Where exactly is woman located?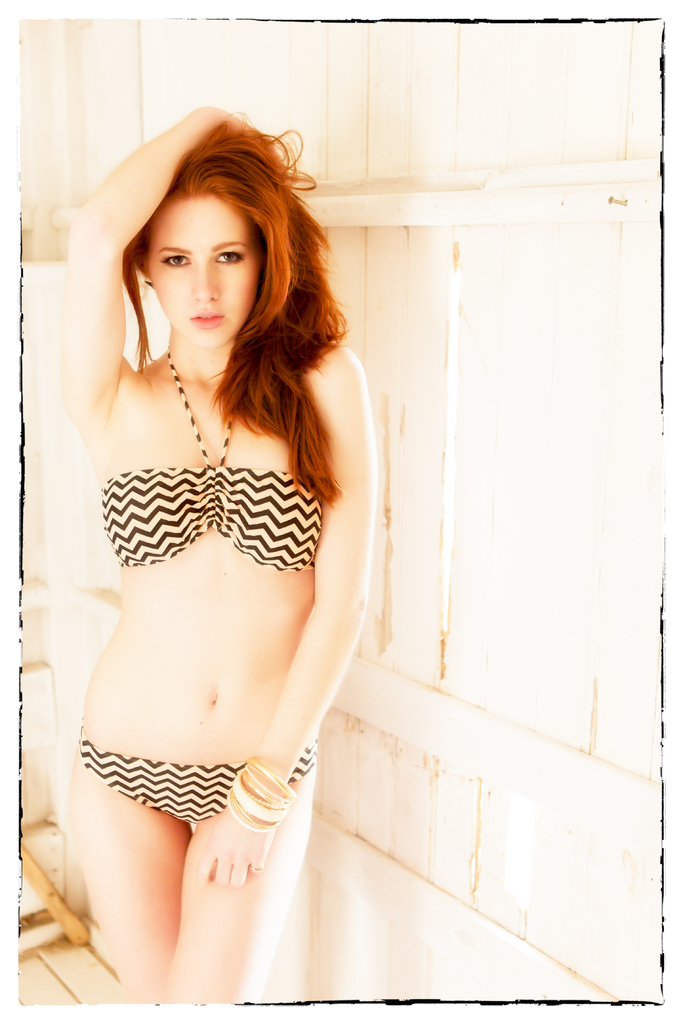
Its bounding box is rect(37, 95, 423, 957).
